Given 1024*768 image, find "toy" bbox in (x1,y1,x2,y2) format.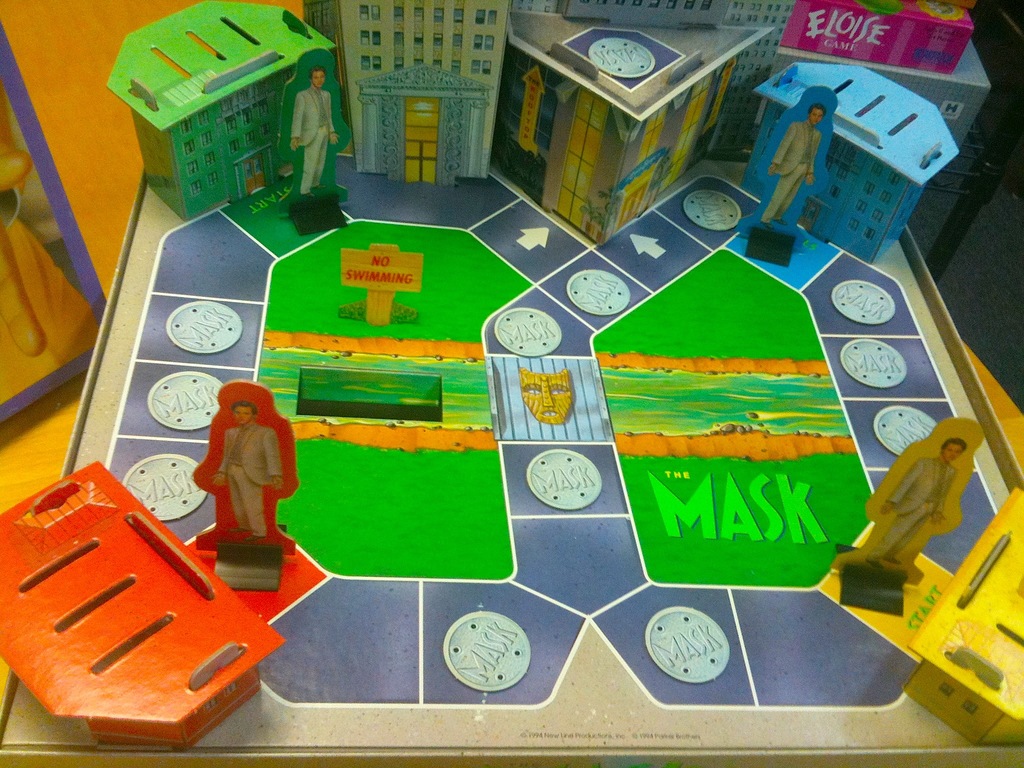
(273,49,349,241).
